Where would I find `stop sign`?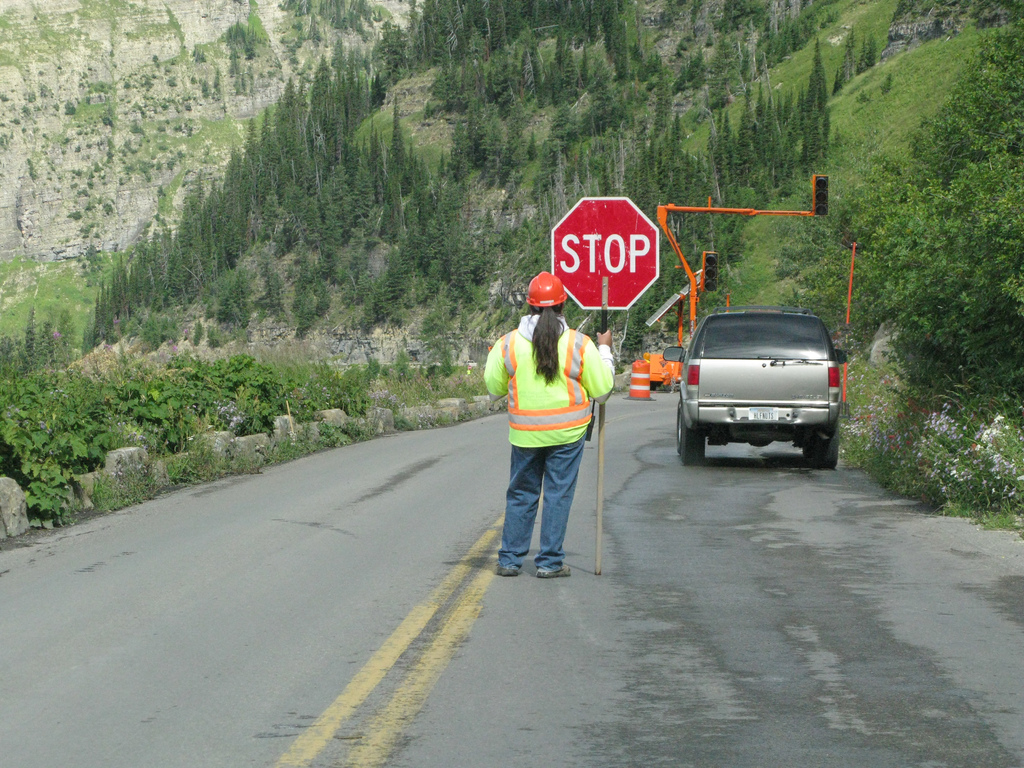
At 548:195:660:312.
